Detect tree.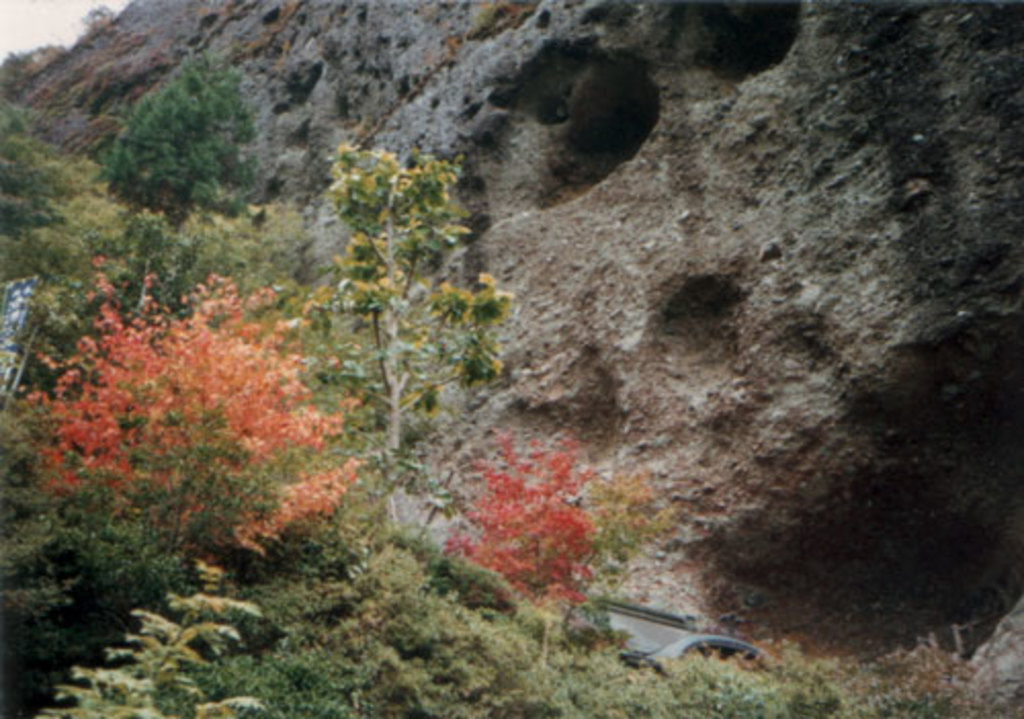
Detected at 104:53:272:219.
